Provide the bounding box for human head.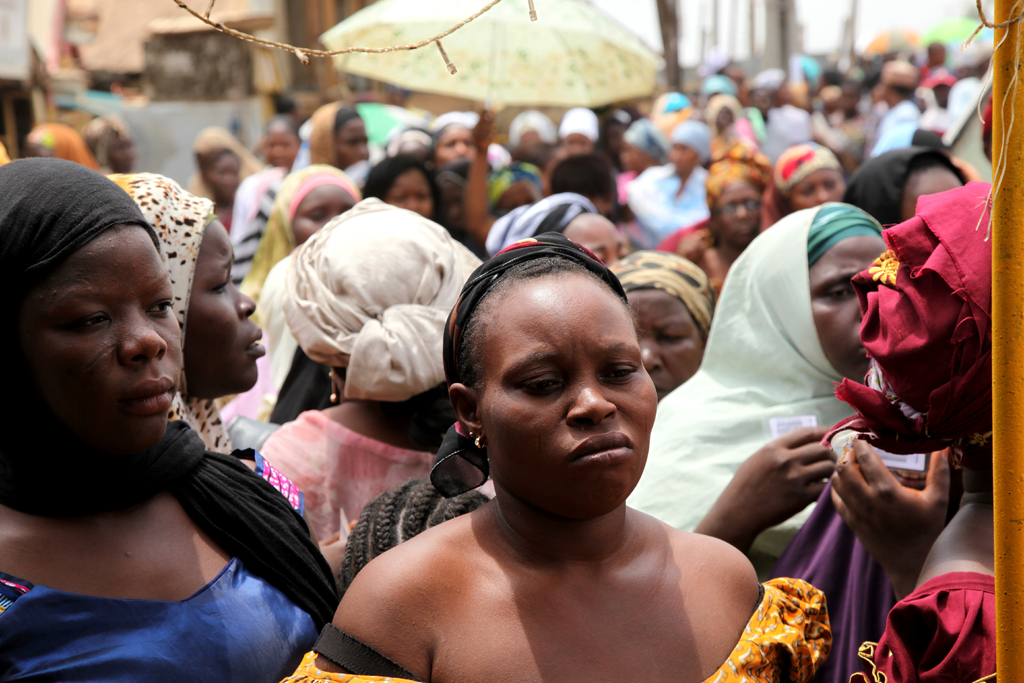
bbox=[3, 157, 181, 446].
